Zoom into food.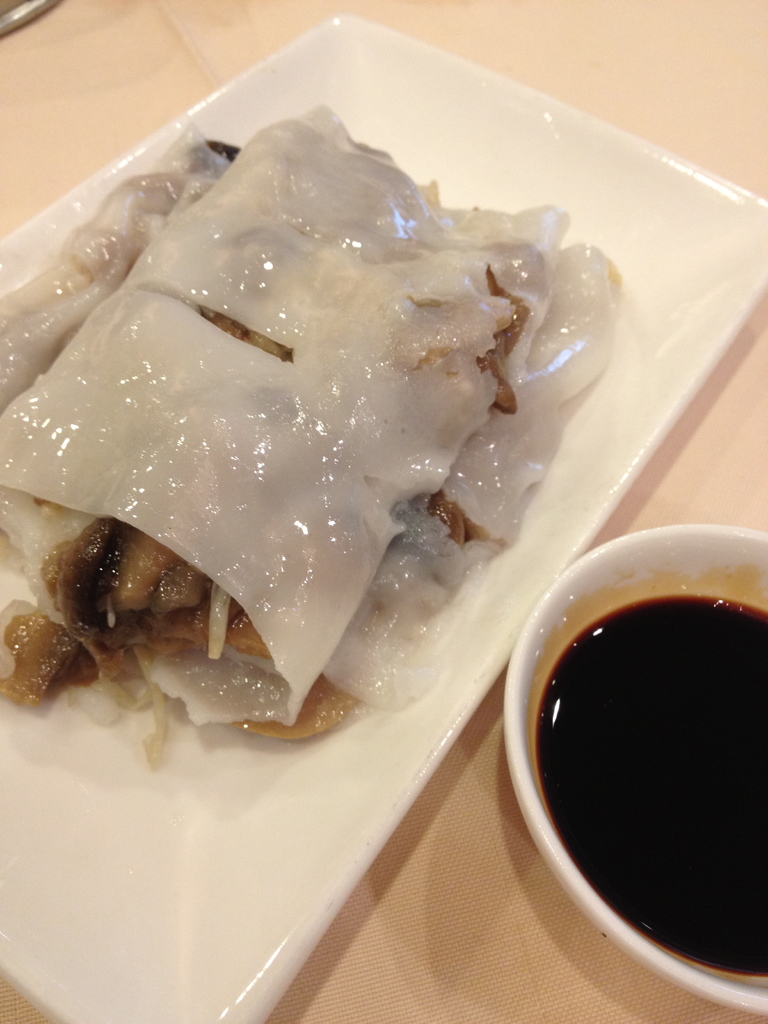
Zoom target: 532, 598, 767, 980.
